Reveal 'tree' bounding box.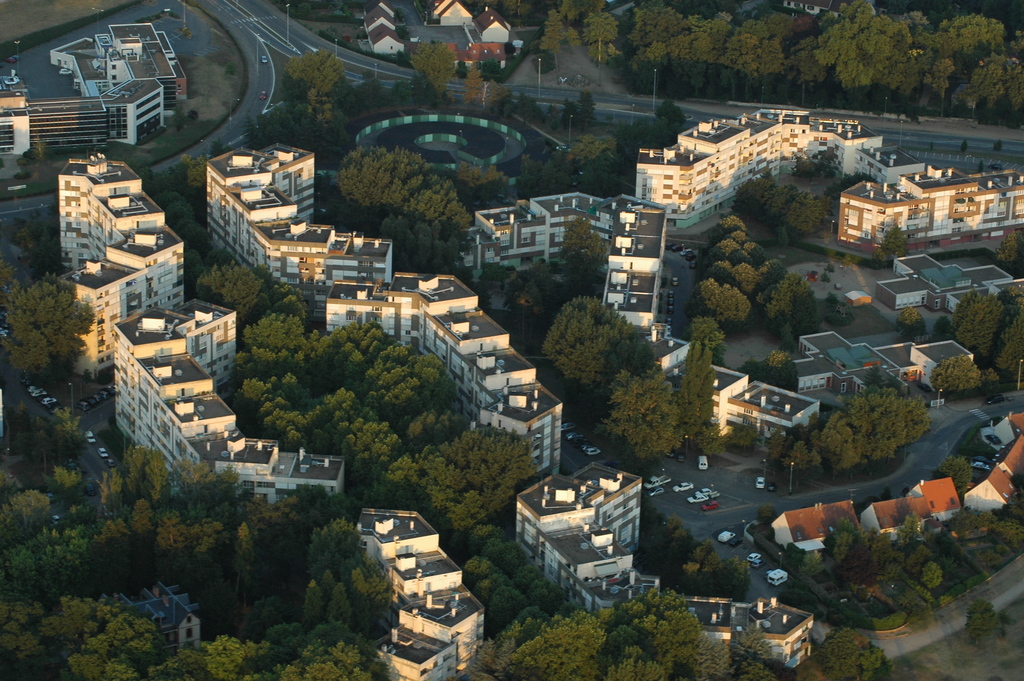
Revealed: 732 260 762 299.
